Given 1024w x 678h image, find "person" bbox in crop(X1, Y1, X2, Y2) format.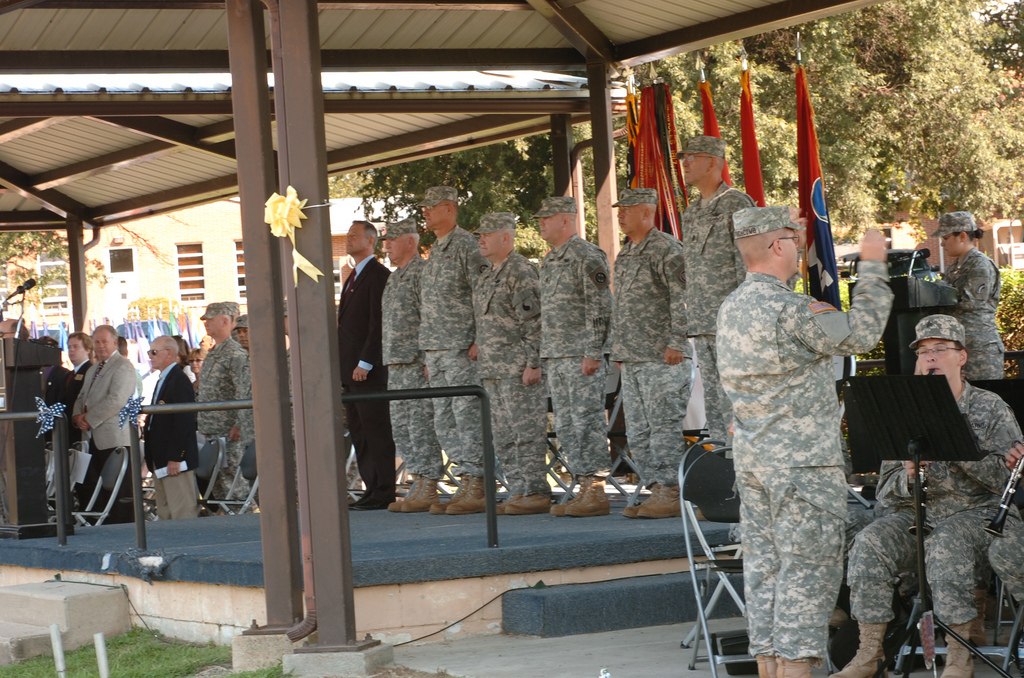
crop(192, 299, 249, 523).
